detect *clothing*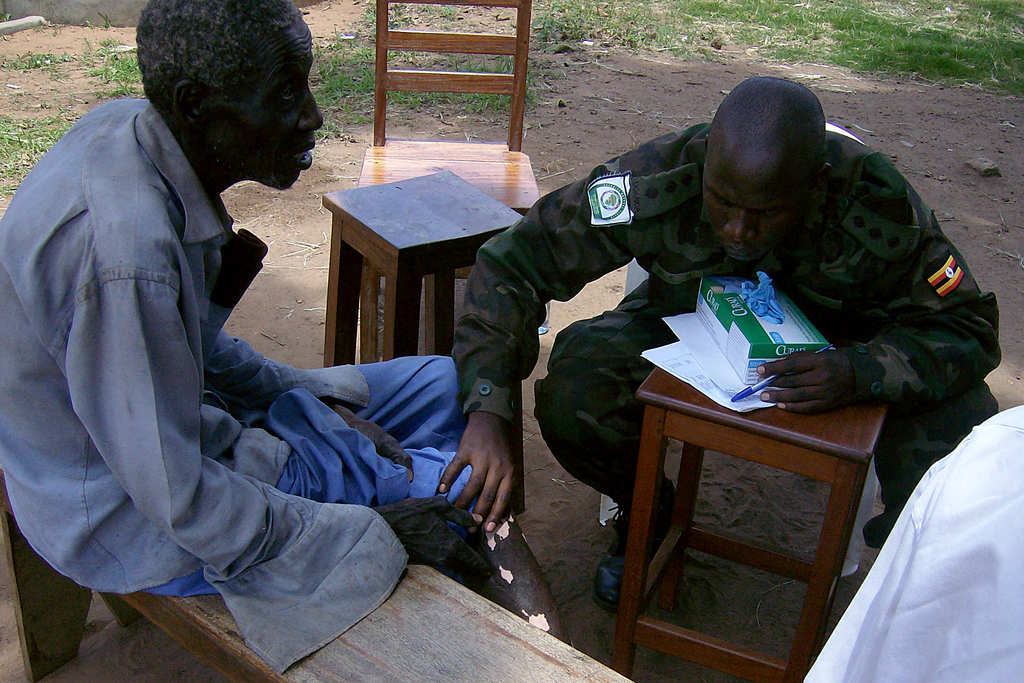
<bbox>33, 94, 503, 632</bbox>
